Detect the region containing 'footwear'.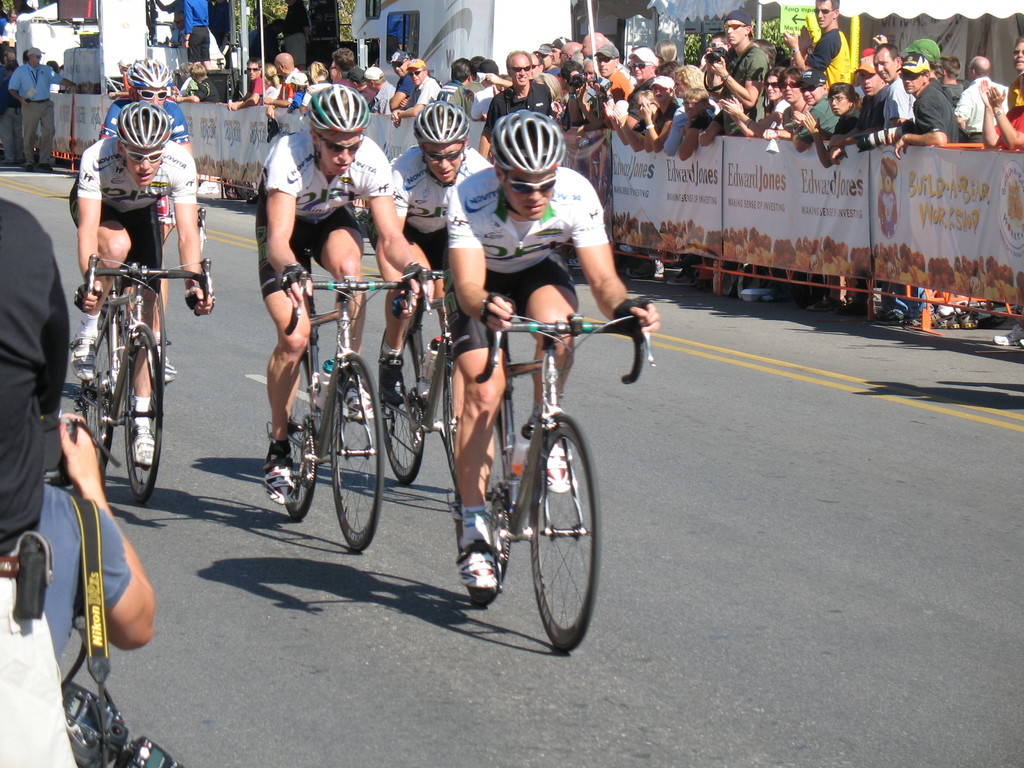
37:162:50:172.
